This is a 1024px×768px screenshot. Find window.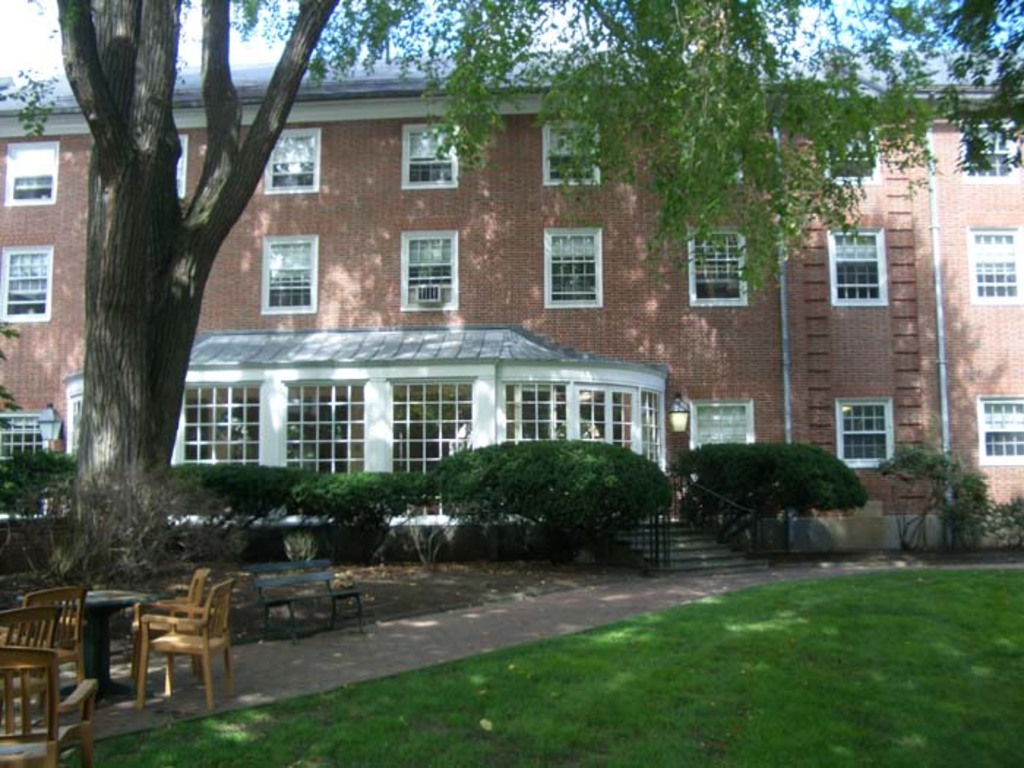
Bounding box: left=404, top=124, right=456, bottom=189.
